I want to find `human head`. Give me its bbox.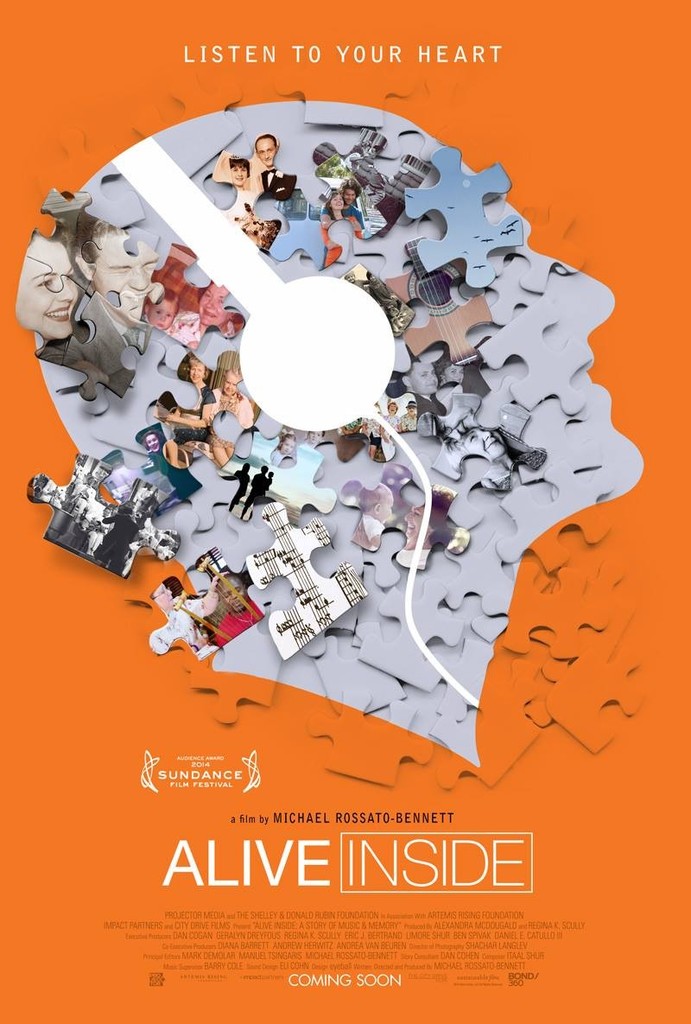
187:357:204:386.
